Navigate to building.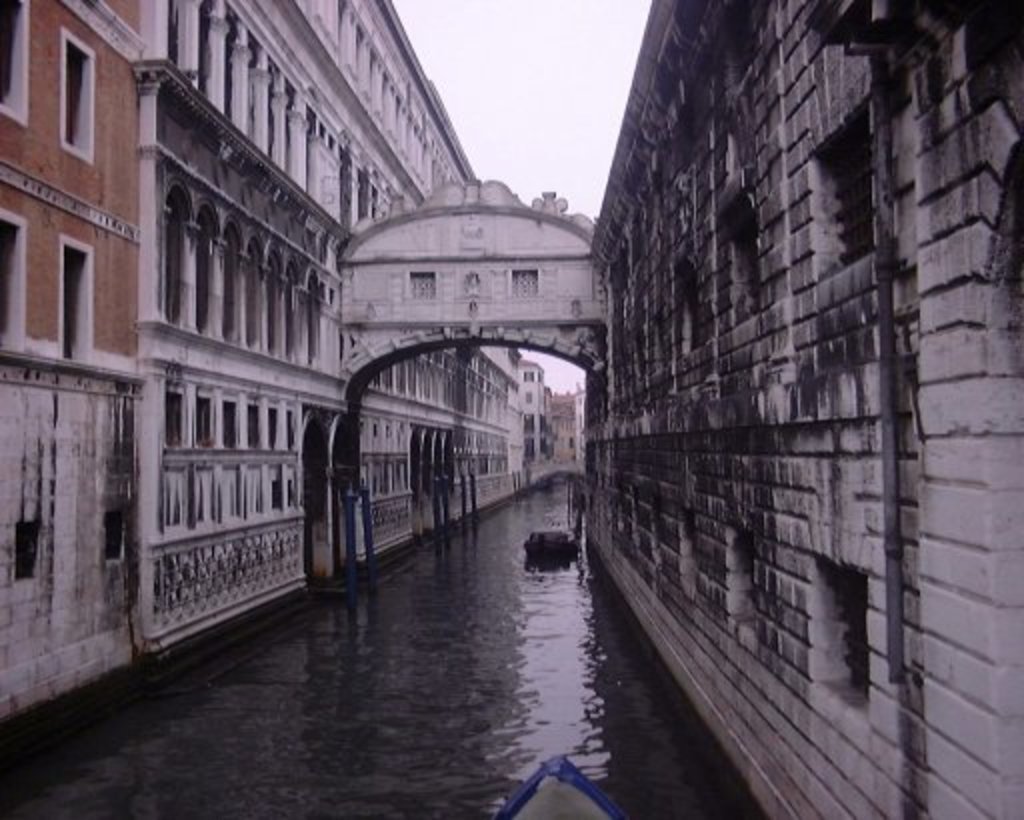
Navigation target: {"x1": 0, "y1": 0, "x2": 1022, "y2": 818}.
